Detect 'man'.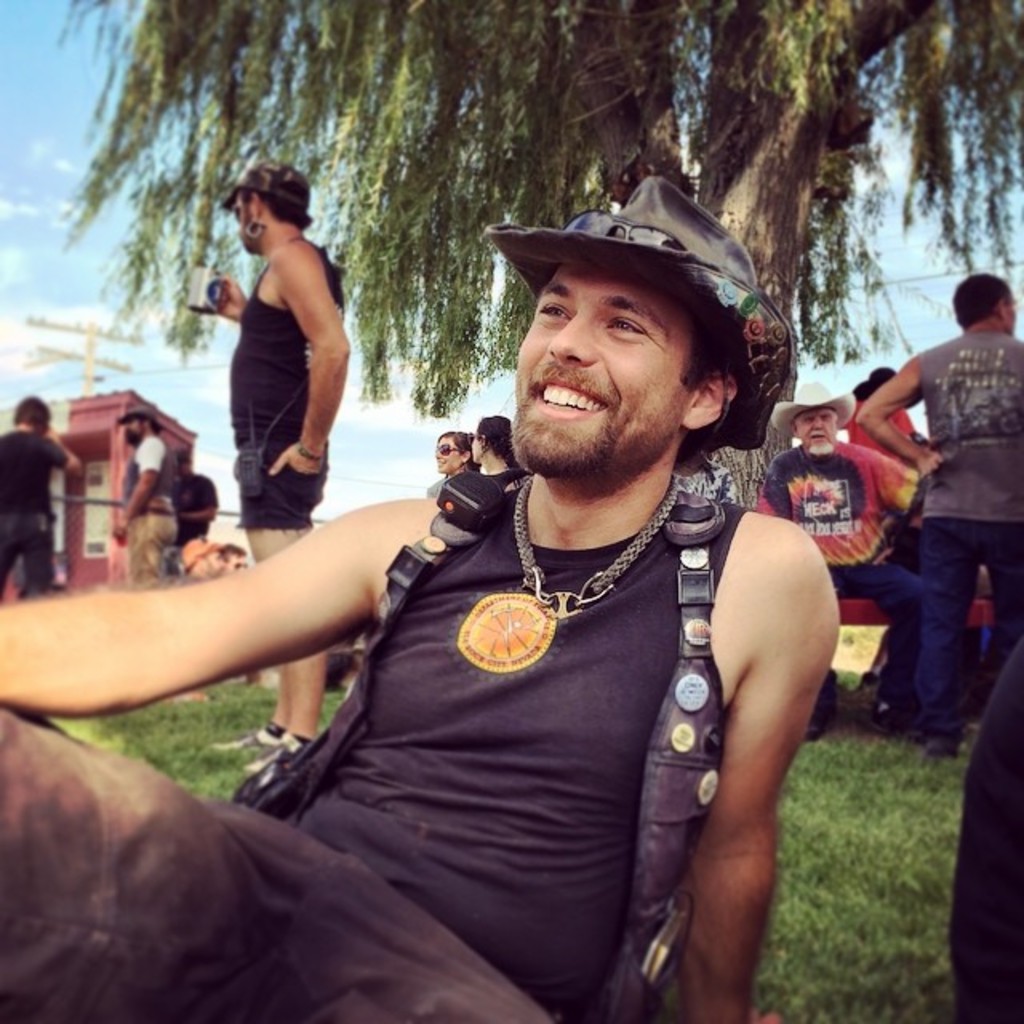
Detected at Rect(166, 445, 219, 544).
